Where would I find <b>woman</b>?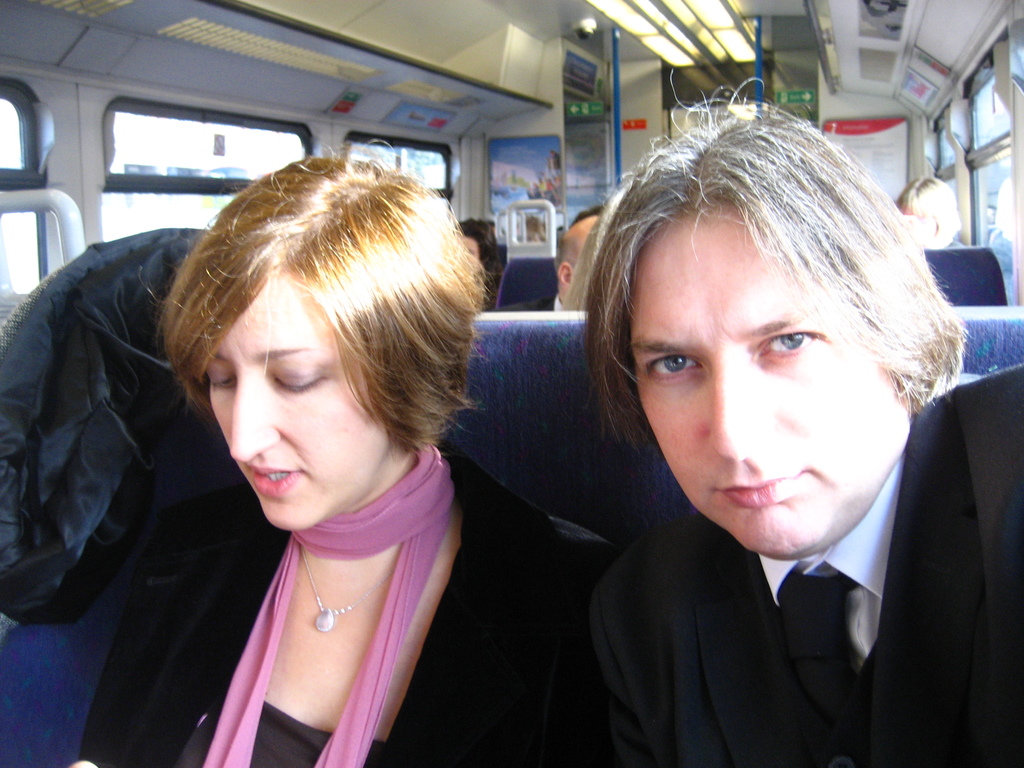
At bbox=[182, 111, 687, 767].
